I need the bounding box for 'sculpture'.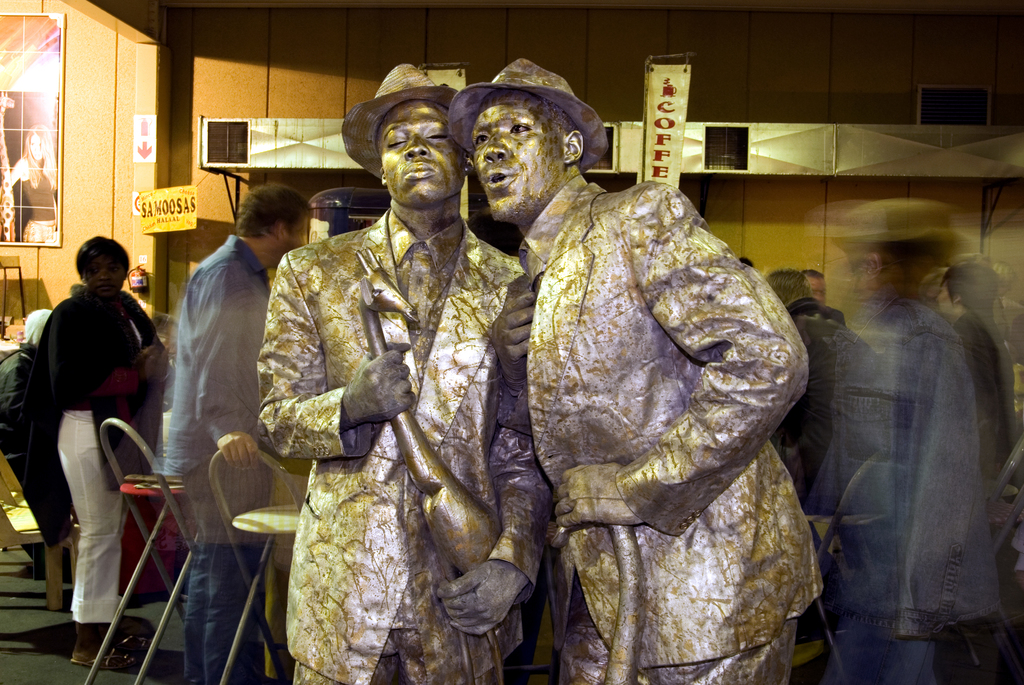
Here it is: rect(269, 65, 546, 681).
